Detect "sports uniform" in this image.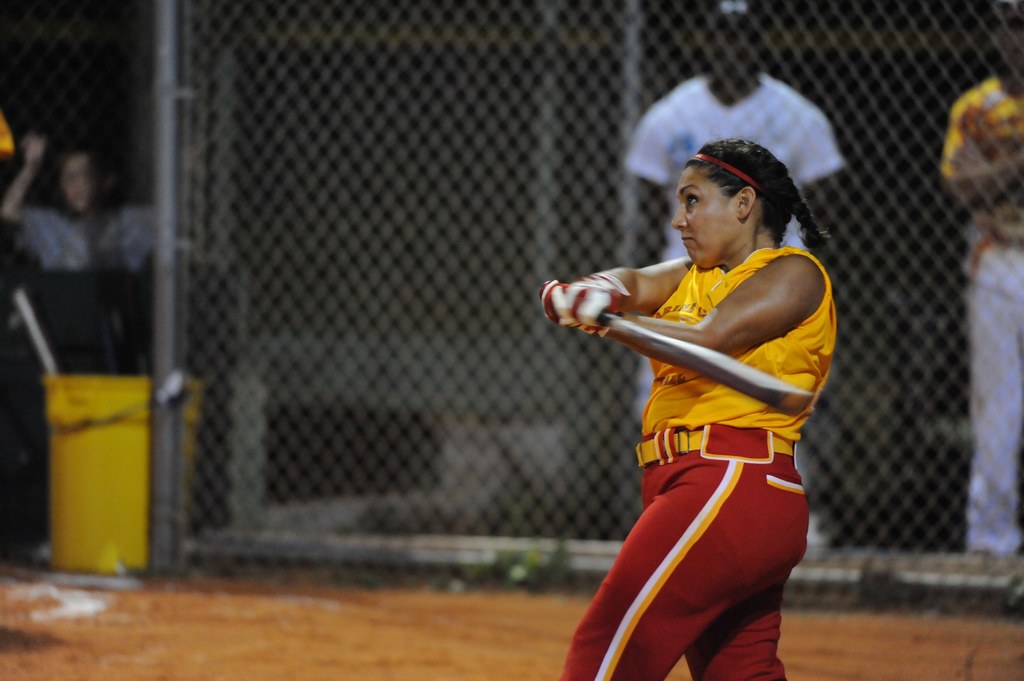
Detection: 615:66:839:545.
